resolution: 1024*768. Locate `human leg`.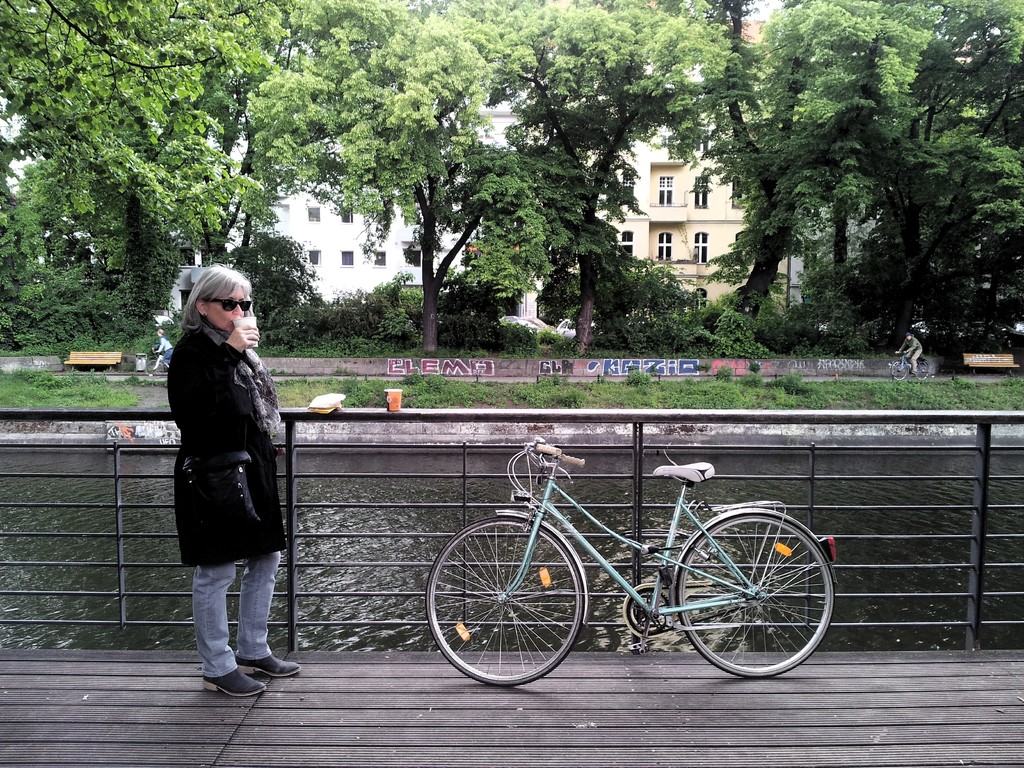
[184, 539, 272, 702].
